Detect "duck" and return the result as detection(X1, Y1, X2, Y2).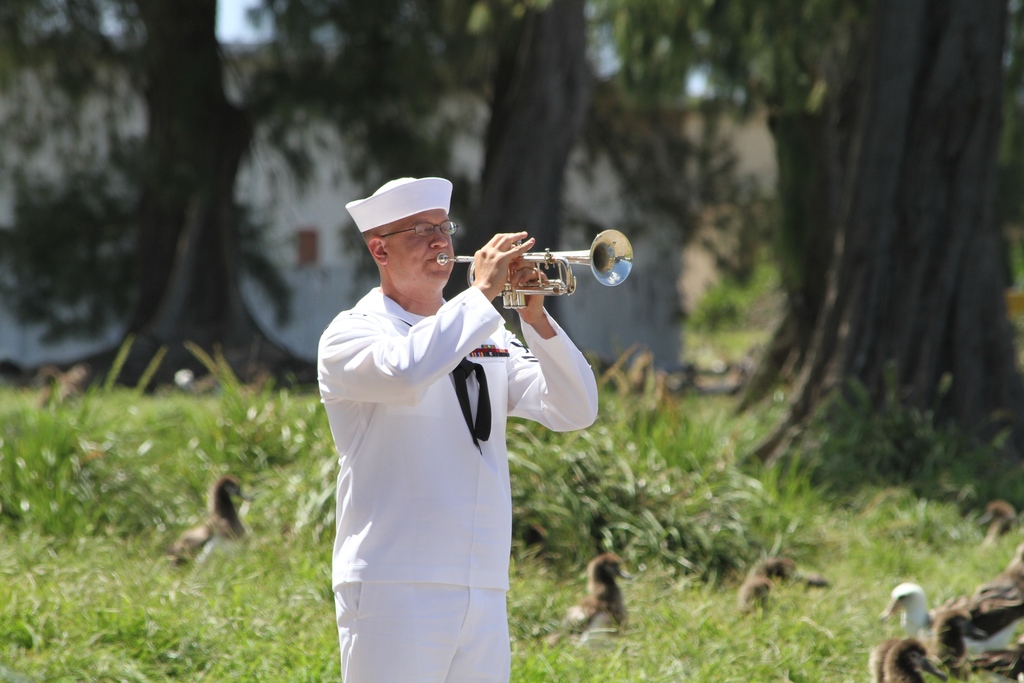
detection(979, 498, 1023, 550).
